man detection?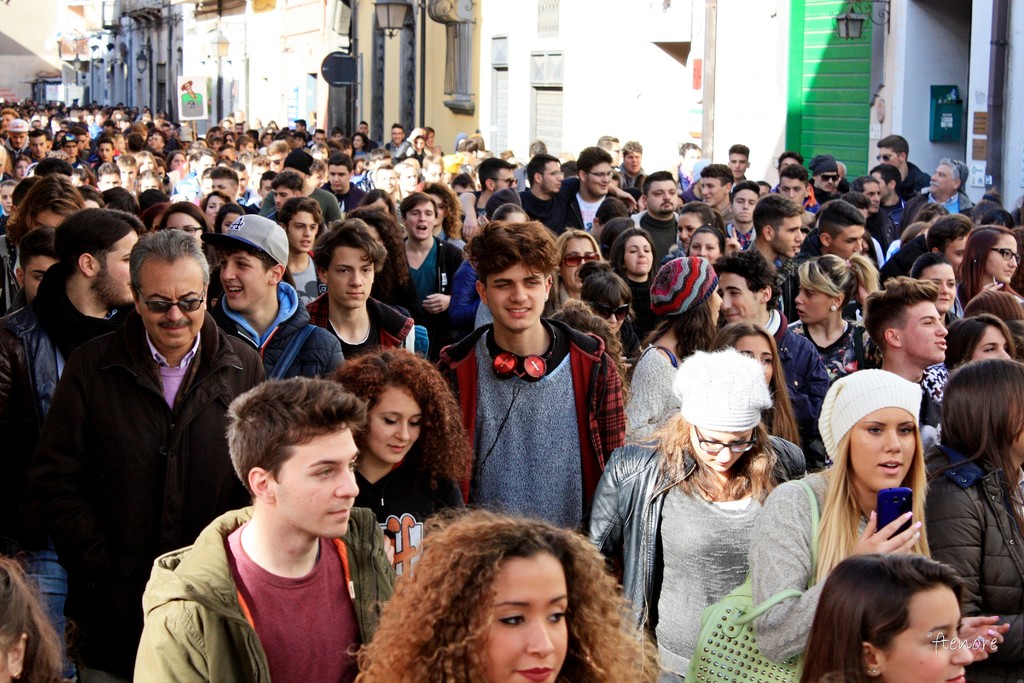
[0, 206, 157, 653]
